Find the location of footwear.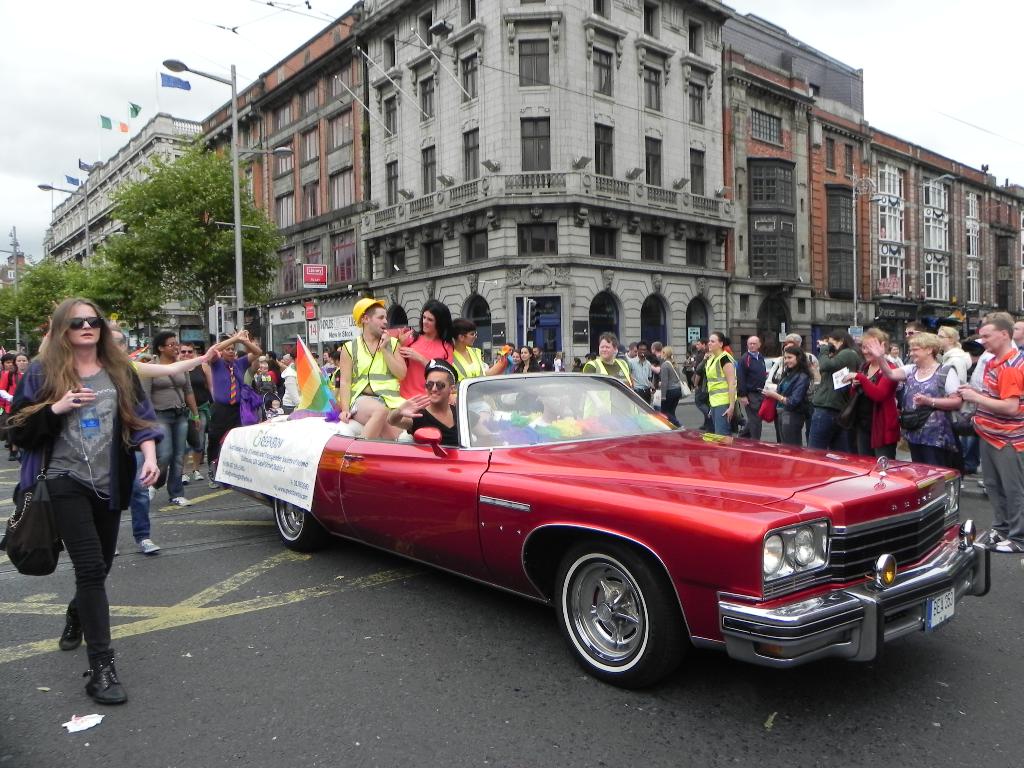
Location: 84,659,127,703.
